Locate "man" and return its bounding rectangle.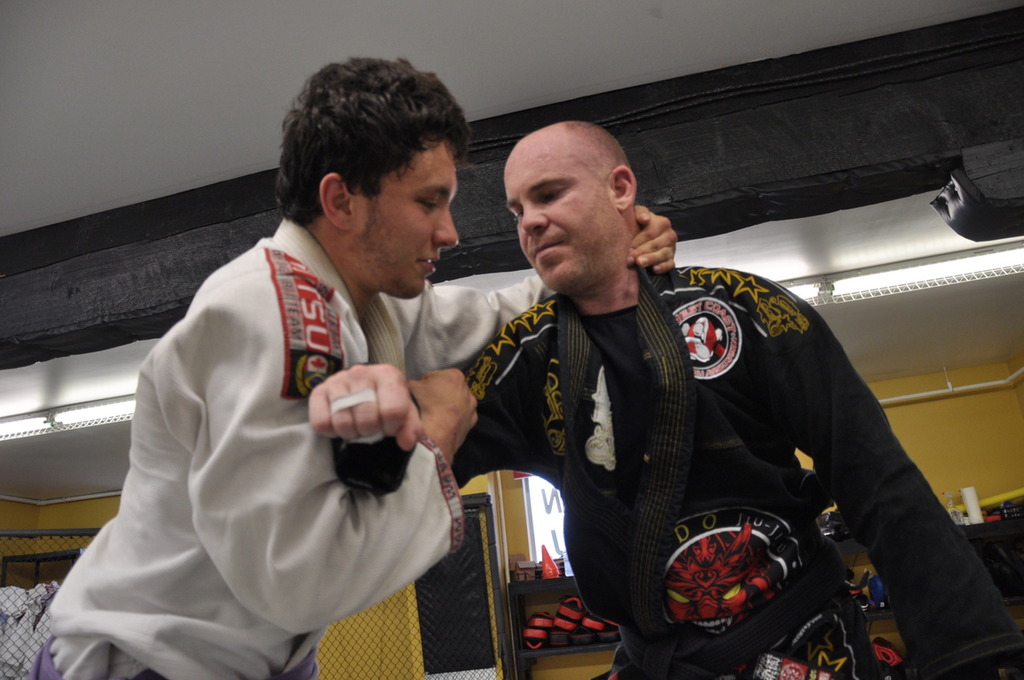
BBox(313, 116, 1023, 679).
